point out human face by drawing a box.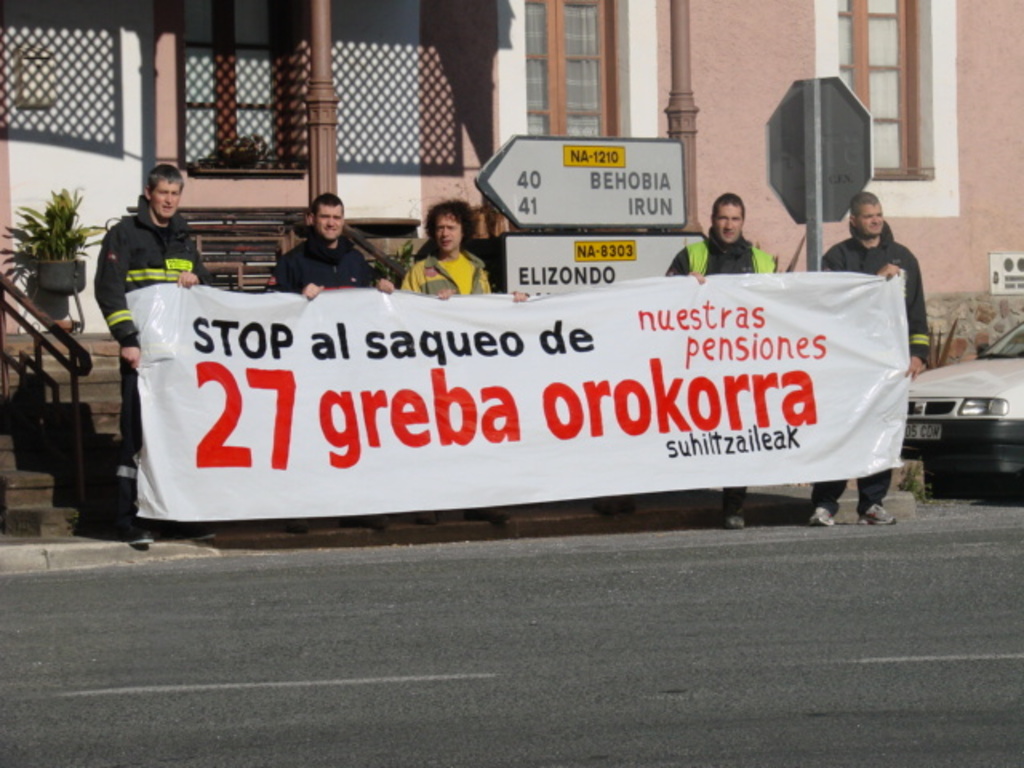
(859,197,885,240).
